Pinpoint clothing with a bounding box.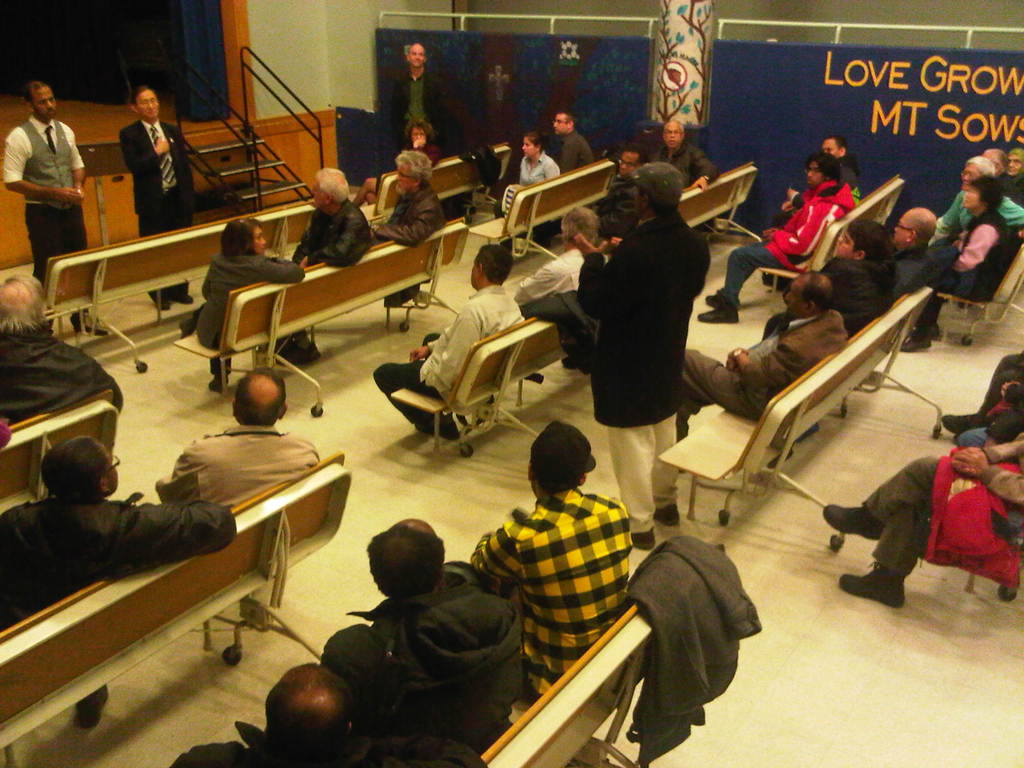
134/113/189/199.
